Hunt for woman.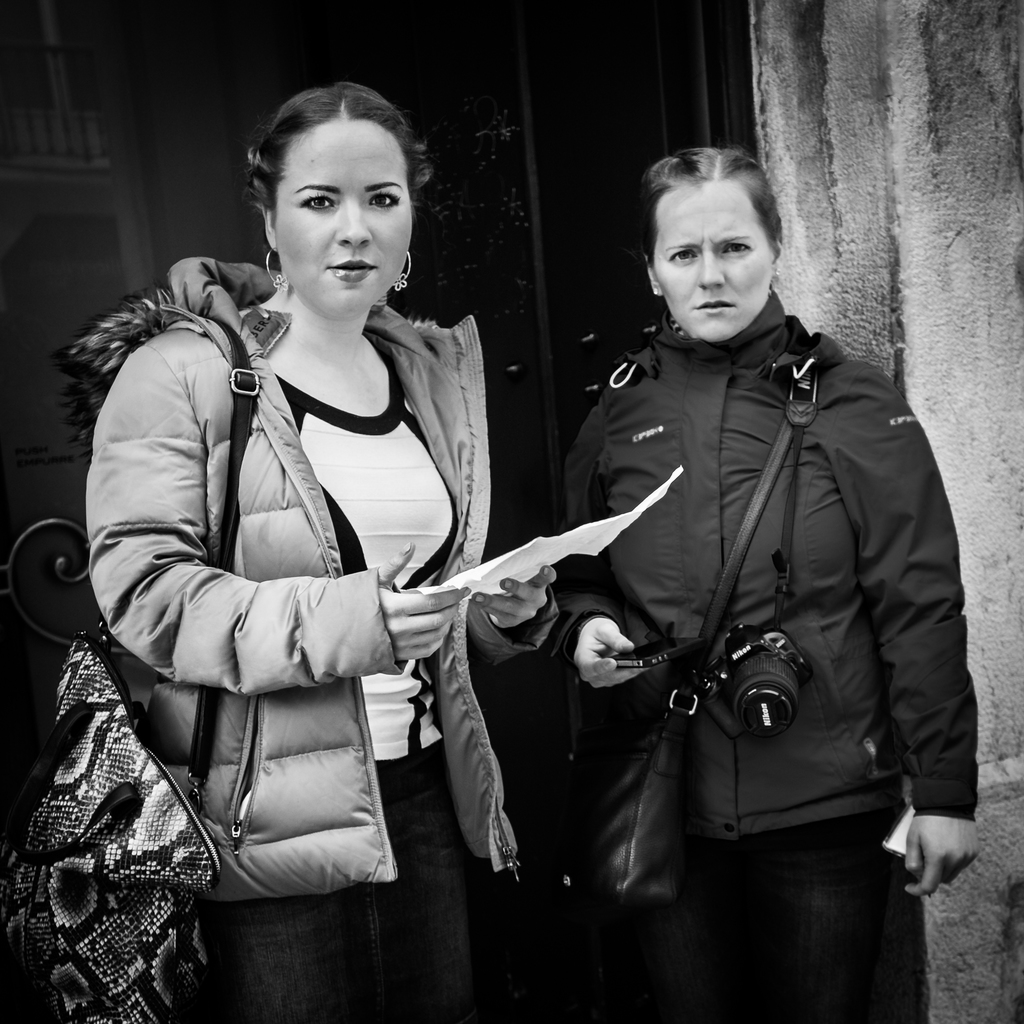
Hunted down at bbox(88, 82, 564, 1020).
